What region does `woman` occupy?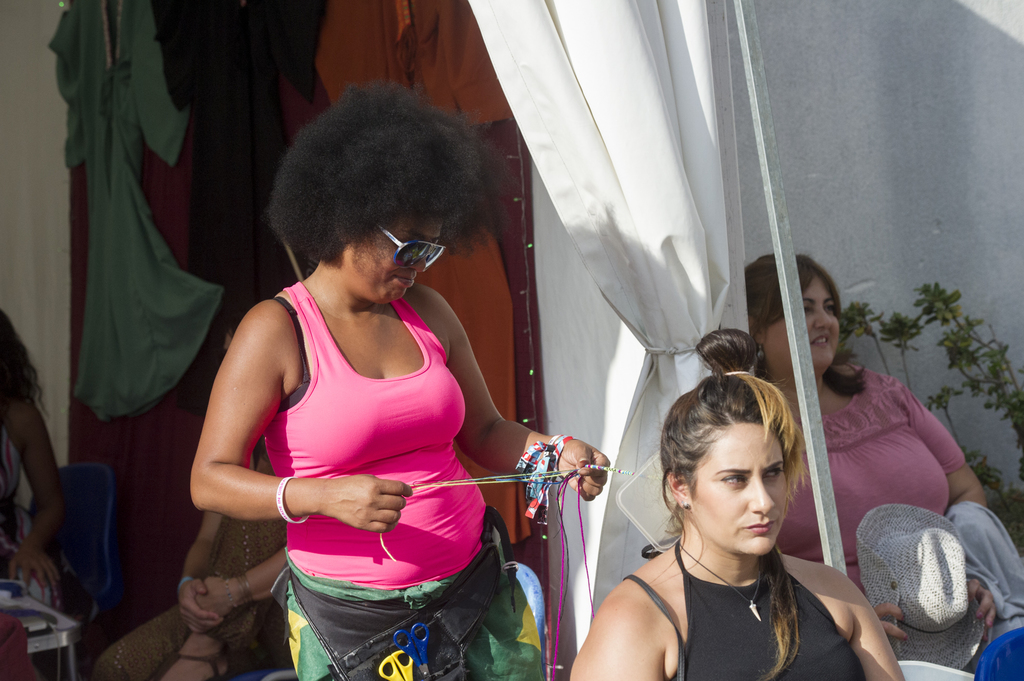
detection(187, 87, 607, 680).
